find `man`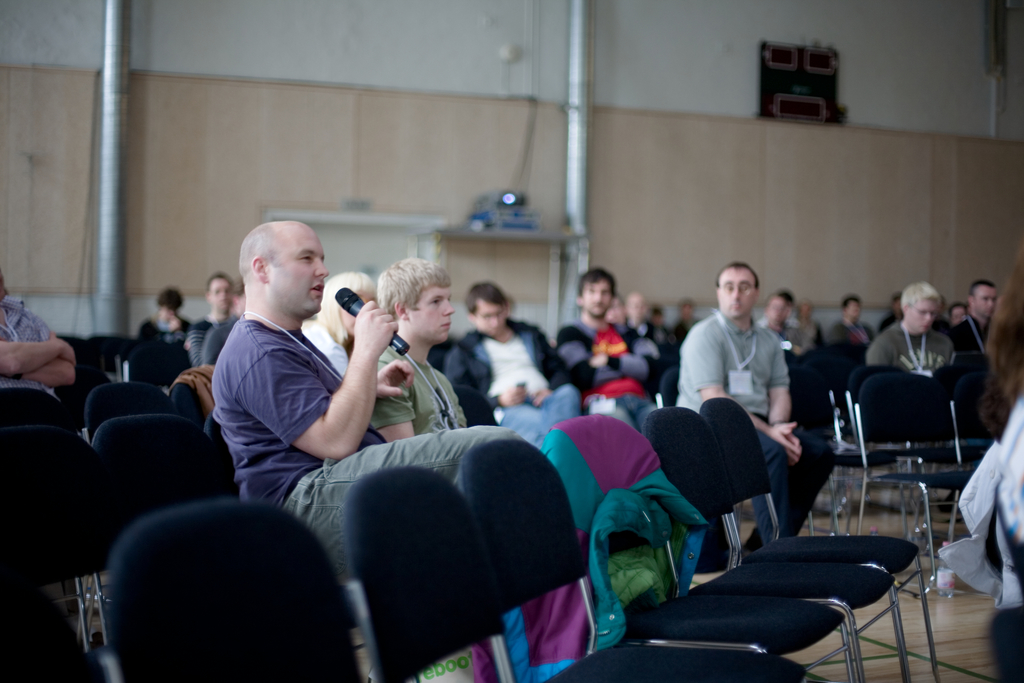
{"x1": 554, "y1": 265, "x2": 659, "y2": 443}
